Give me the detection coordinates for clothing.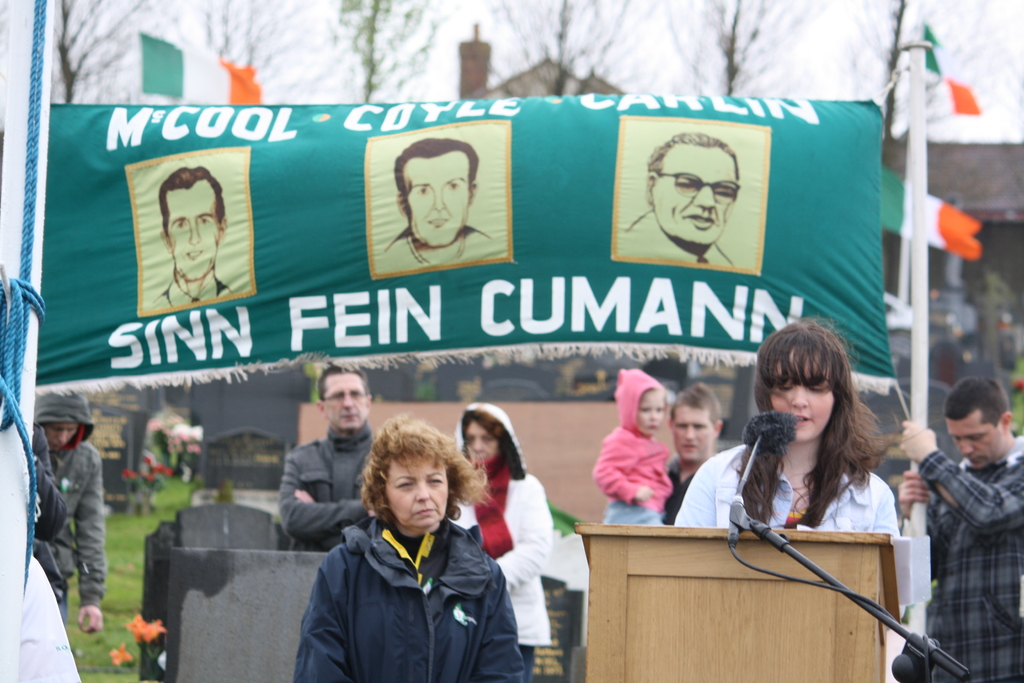
[left=922, top=434, right=1023, bottom=682].
